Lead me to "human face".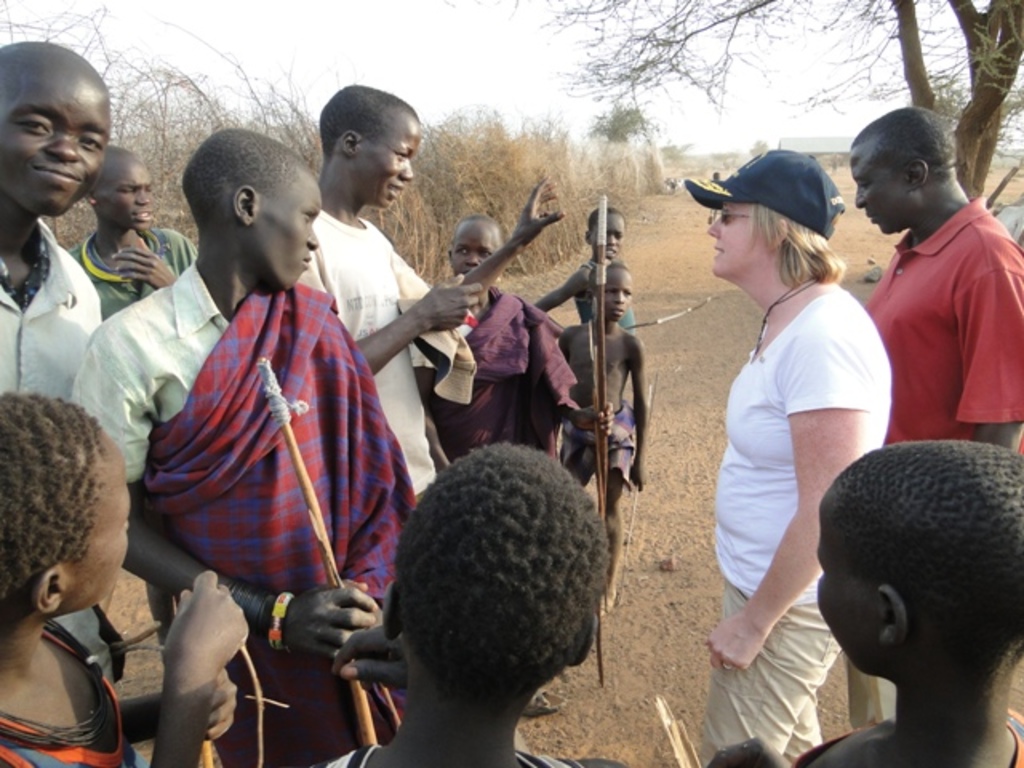
Lead to [x1=802, y1=490, x2=874, y2=688].
